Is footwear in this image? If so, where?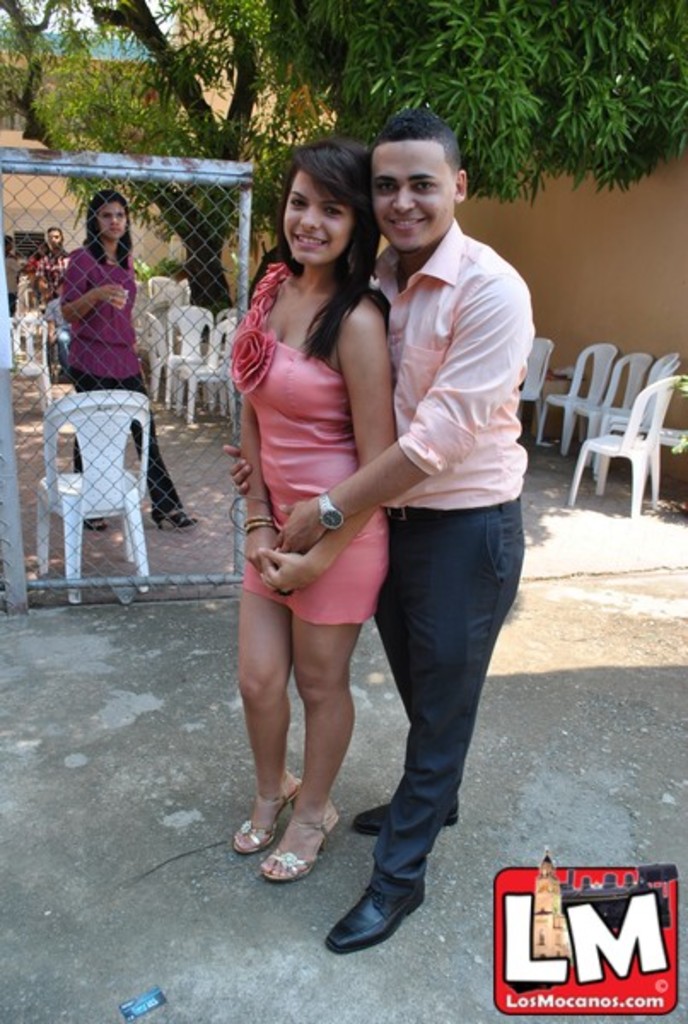
Yes, at rect(333, 876, 429, 957).
